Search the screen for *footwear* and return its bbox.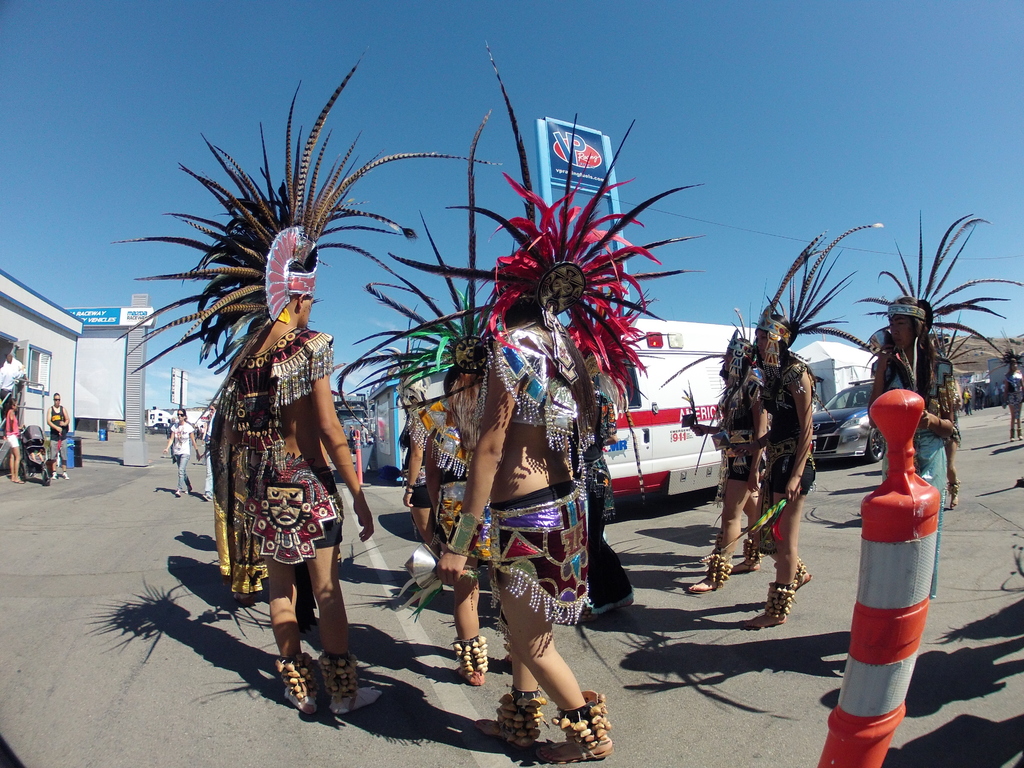
Found: [184,487,194,492].
